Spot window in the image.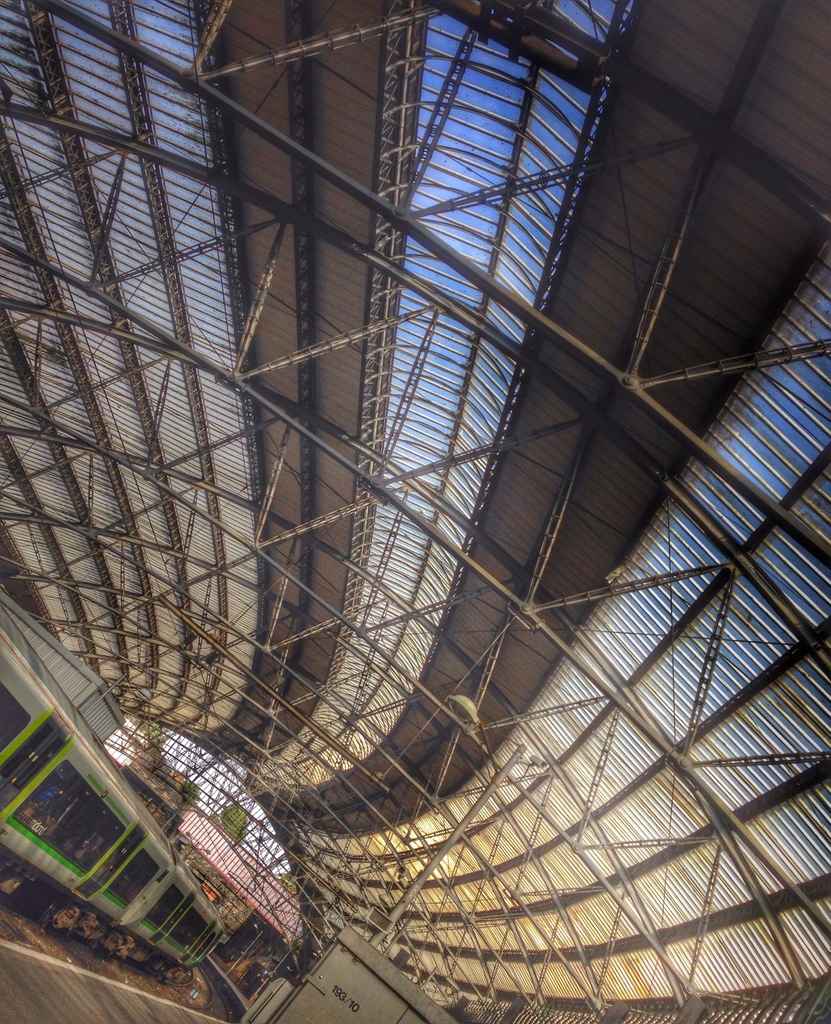
window found at box(140, 881, 189, 929).
